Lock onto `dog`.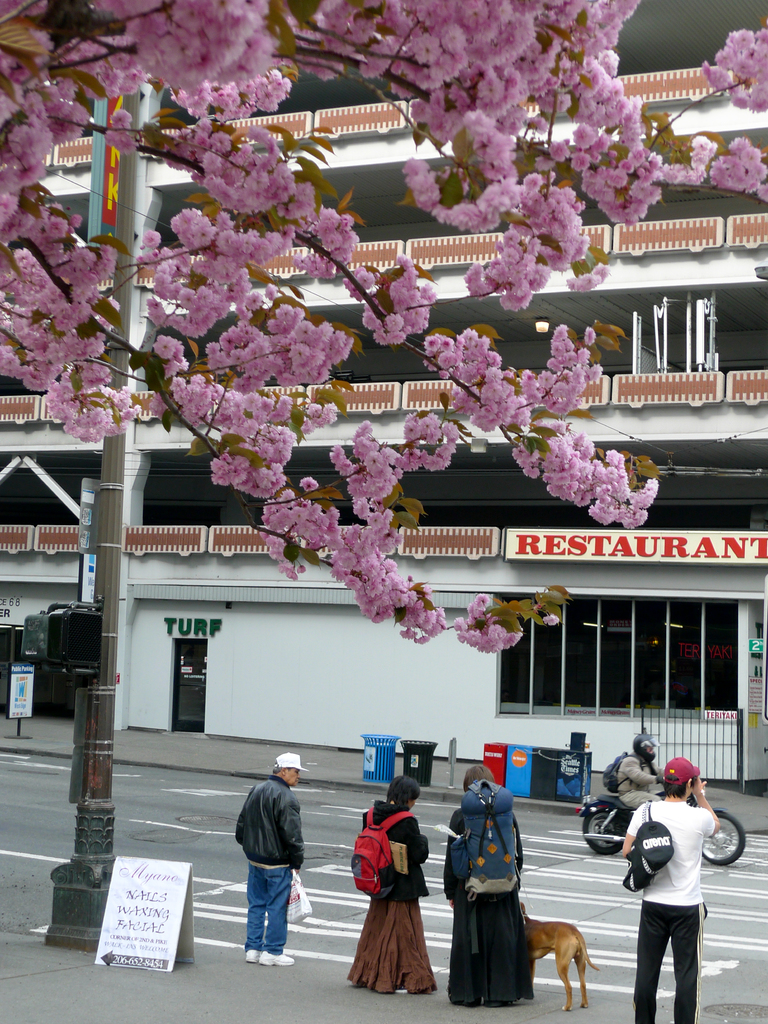
Locked: l=519, t=904, r=598, b=1016.
